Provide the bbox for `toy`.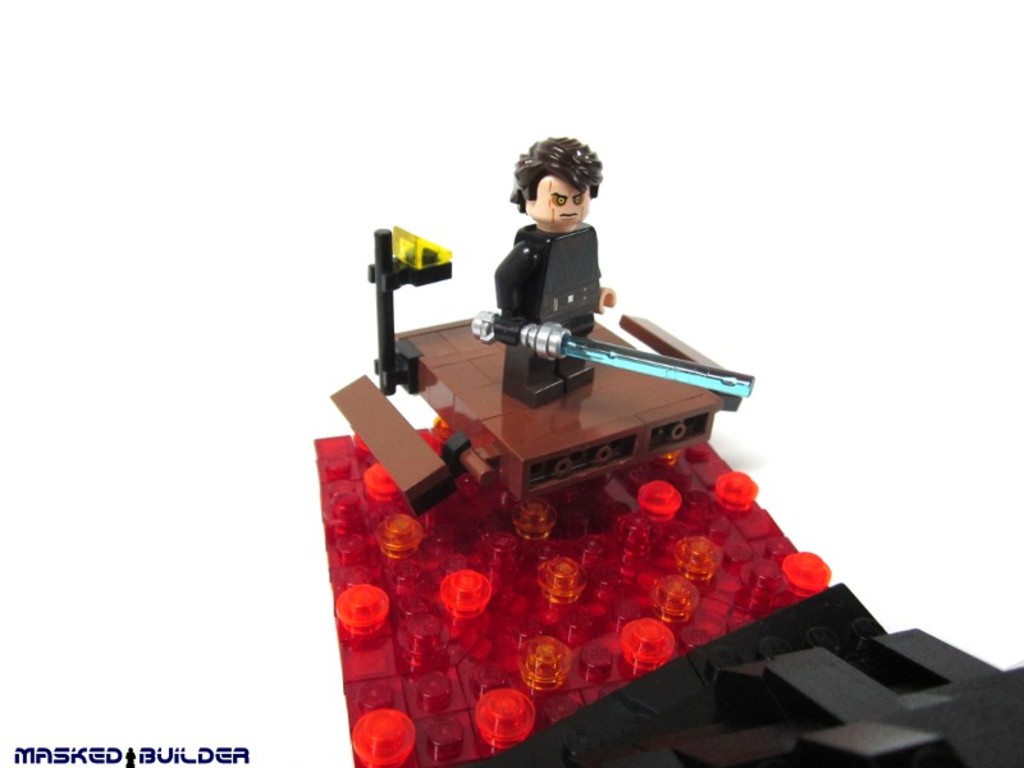
310,212,815,526.
